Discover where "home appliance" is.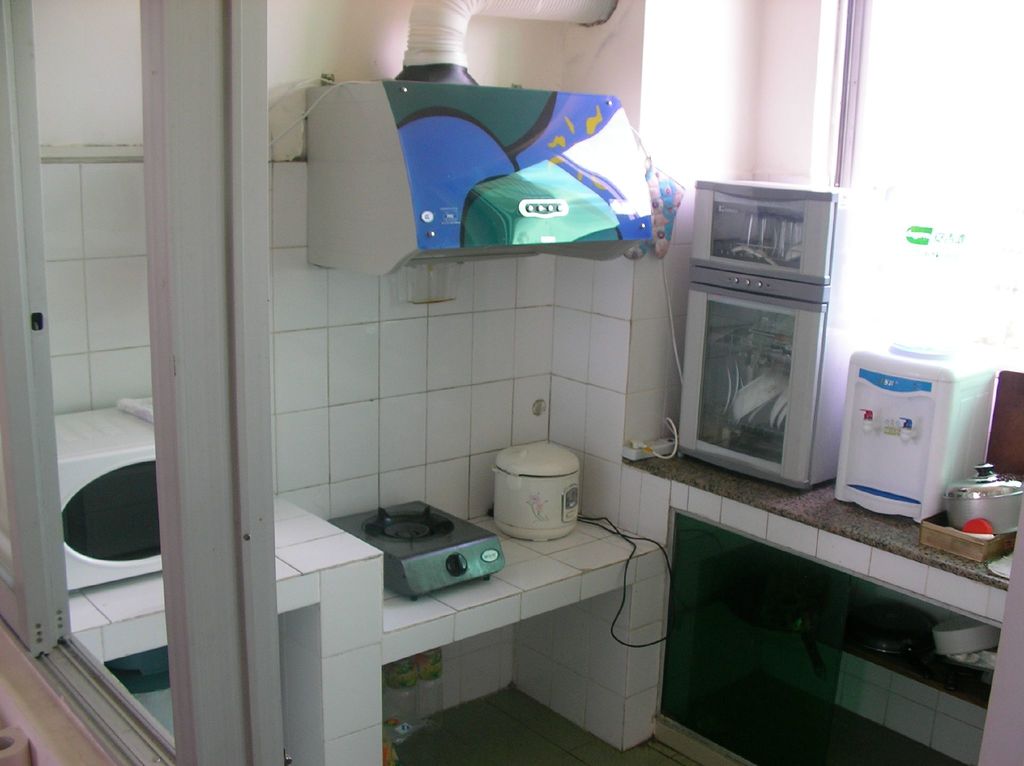
Discovered at box(843, 359, 1007, 539).
